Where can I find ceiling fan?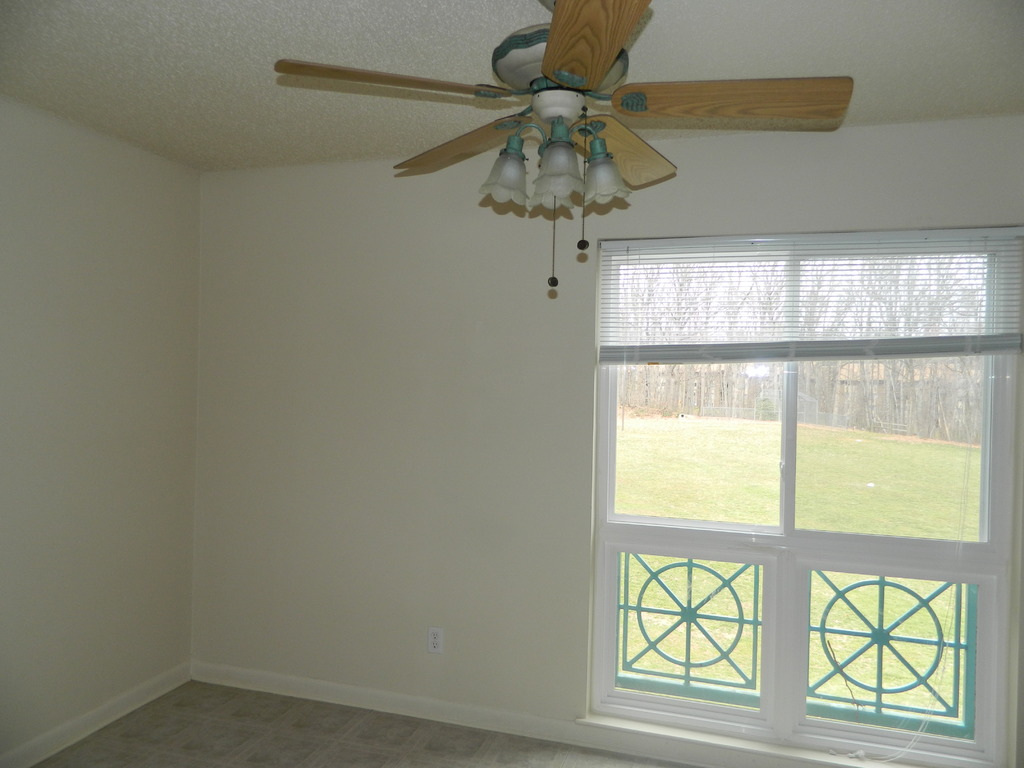
You can find it at bbox=[271, 0, 852, 286].
